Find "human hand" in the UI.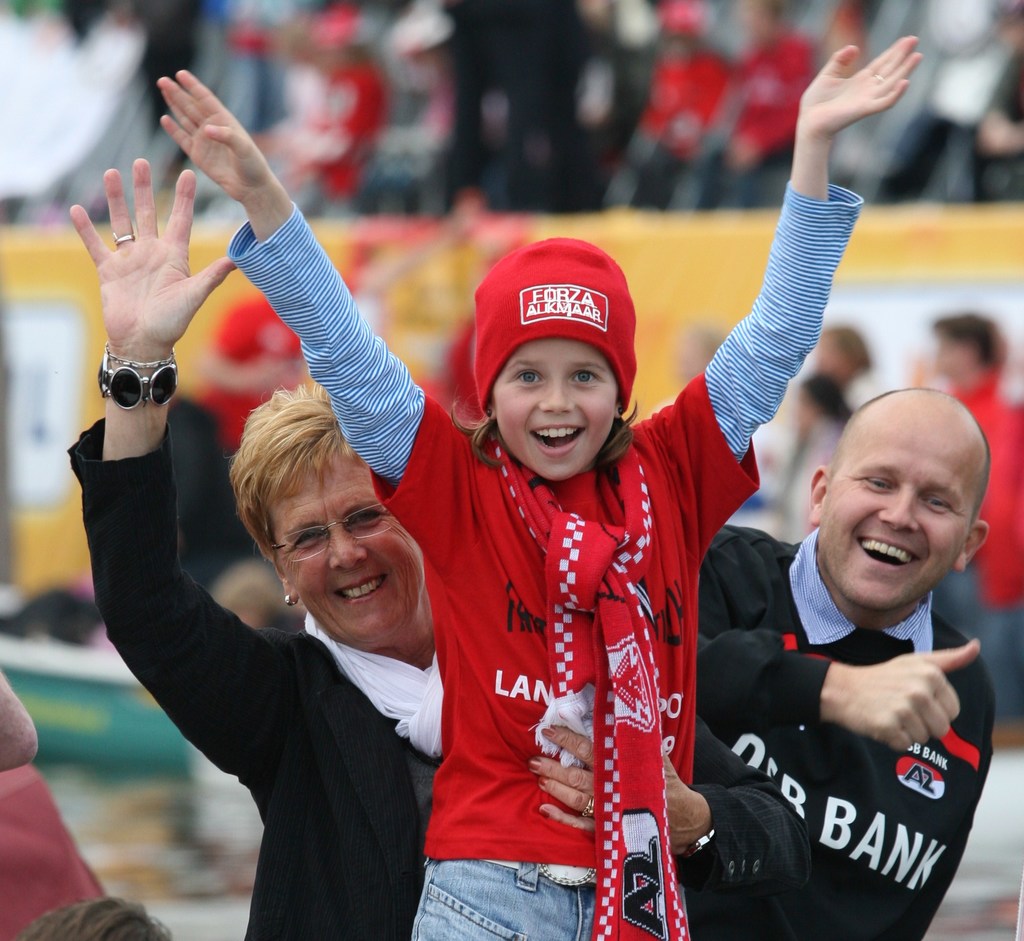
UI element at select_region(831, 636, 985, 757).
